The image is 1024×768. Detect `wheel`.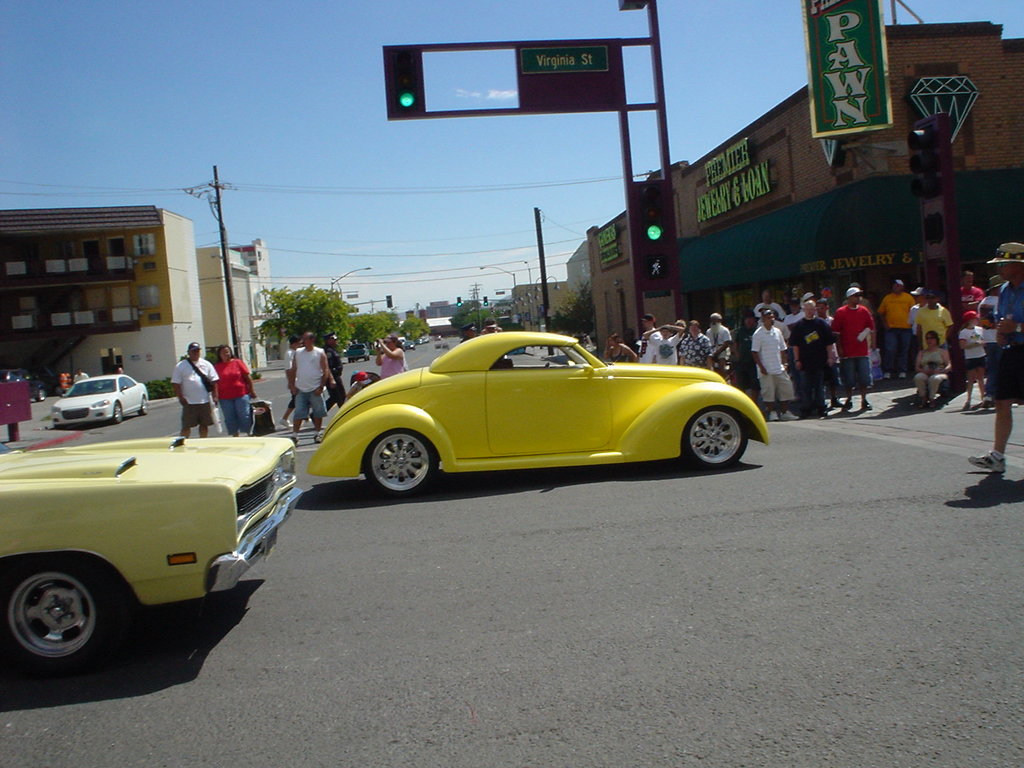
Detection: box=[8, 570, 108, 674].
